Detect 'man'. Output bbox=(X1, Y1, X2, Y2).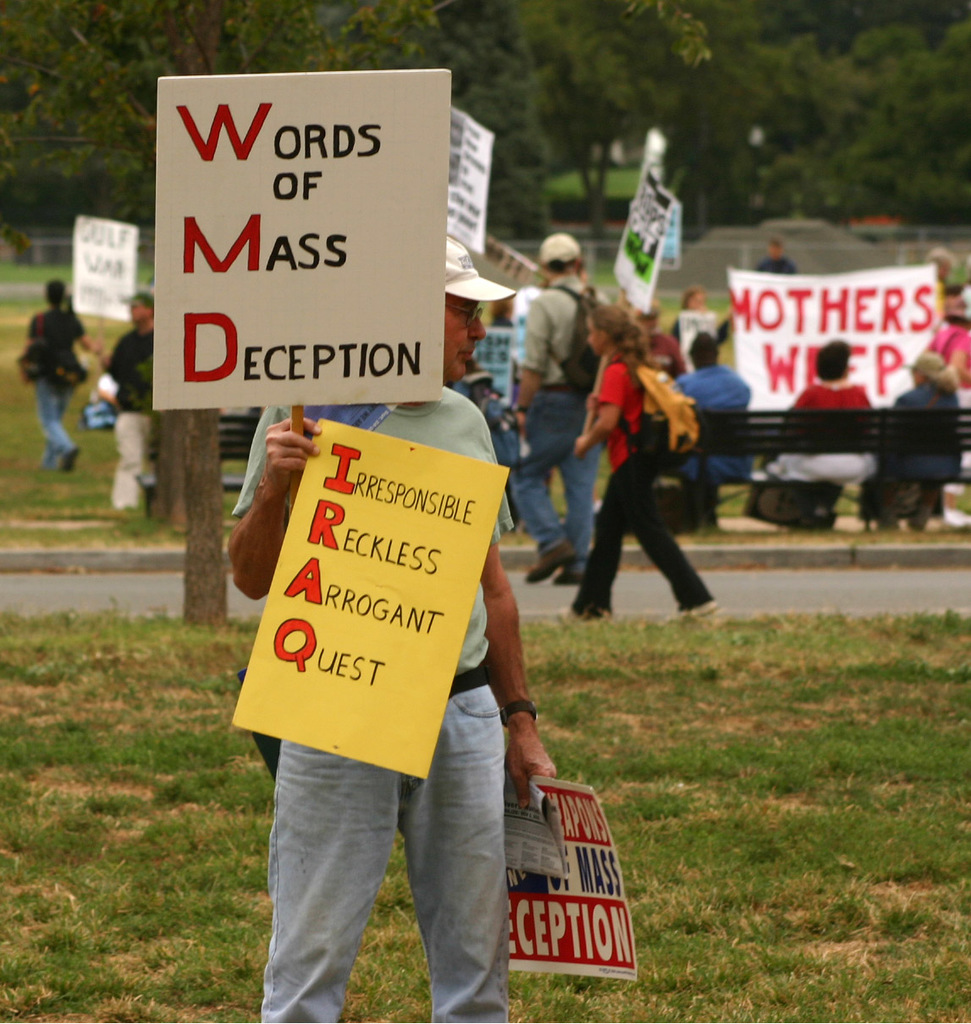
bbox=(92, 291, 159, 536).
